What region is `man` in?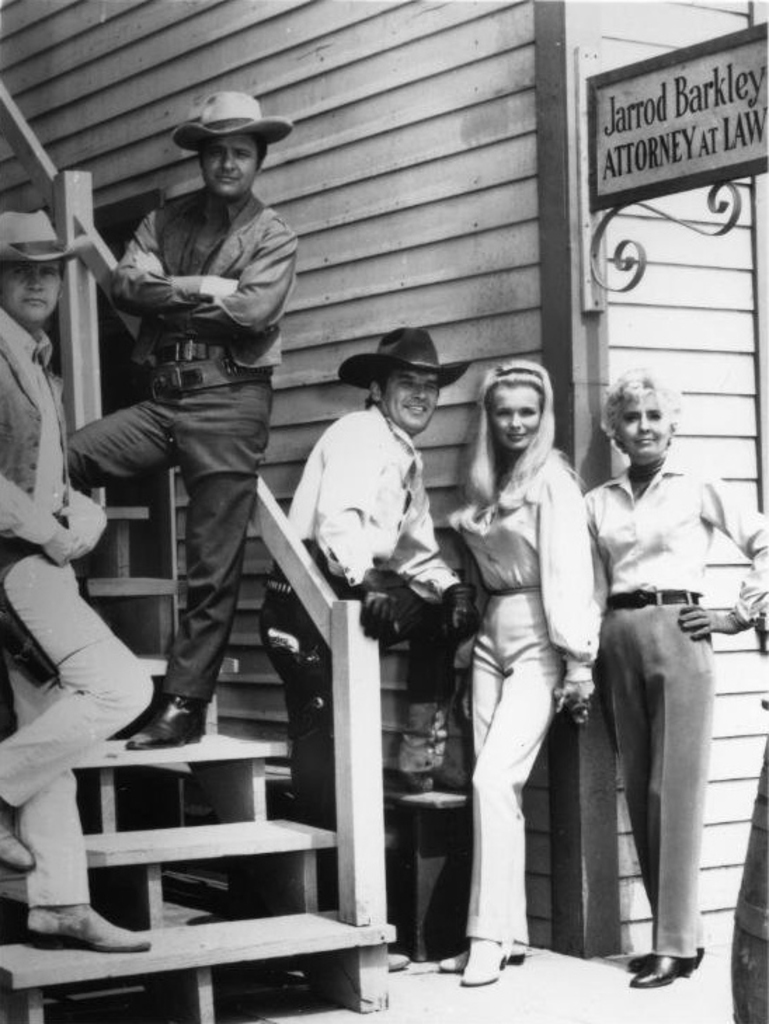
bbox(58, 84, 326, 875).
